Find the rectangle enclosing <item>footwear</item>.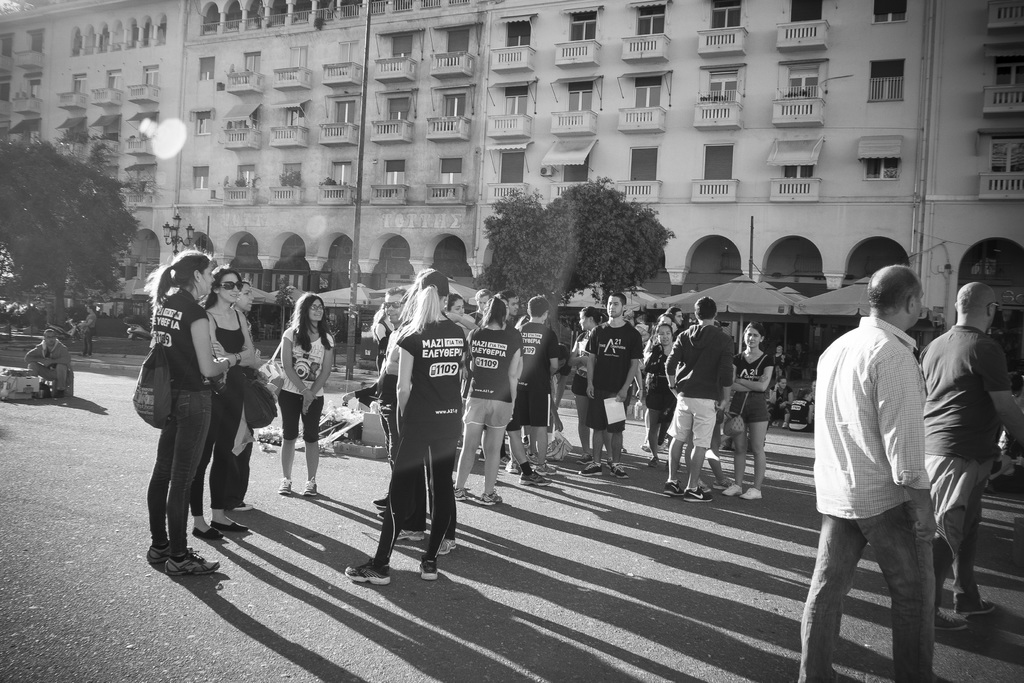
bbox(162, 549, 221, 580).
